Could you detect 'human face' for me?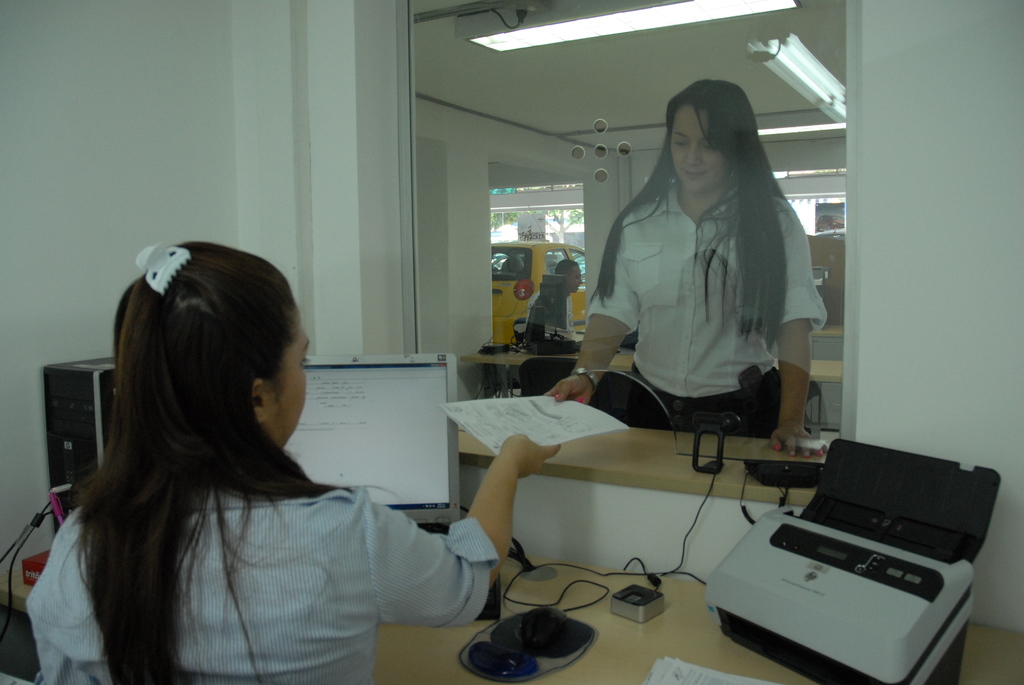
Detection result: [x1=668, y1=109, x2=725, y2=198].
